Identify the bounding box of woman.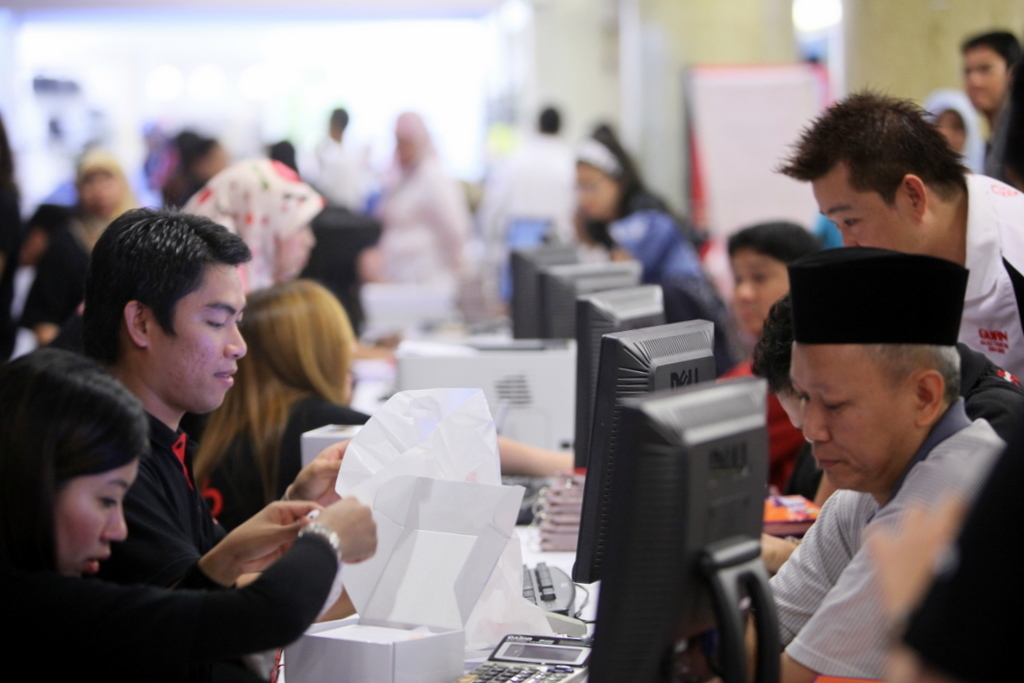
x1=571 y1=139 x2=706 y2=269.
